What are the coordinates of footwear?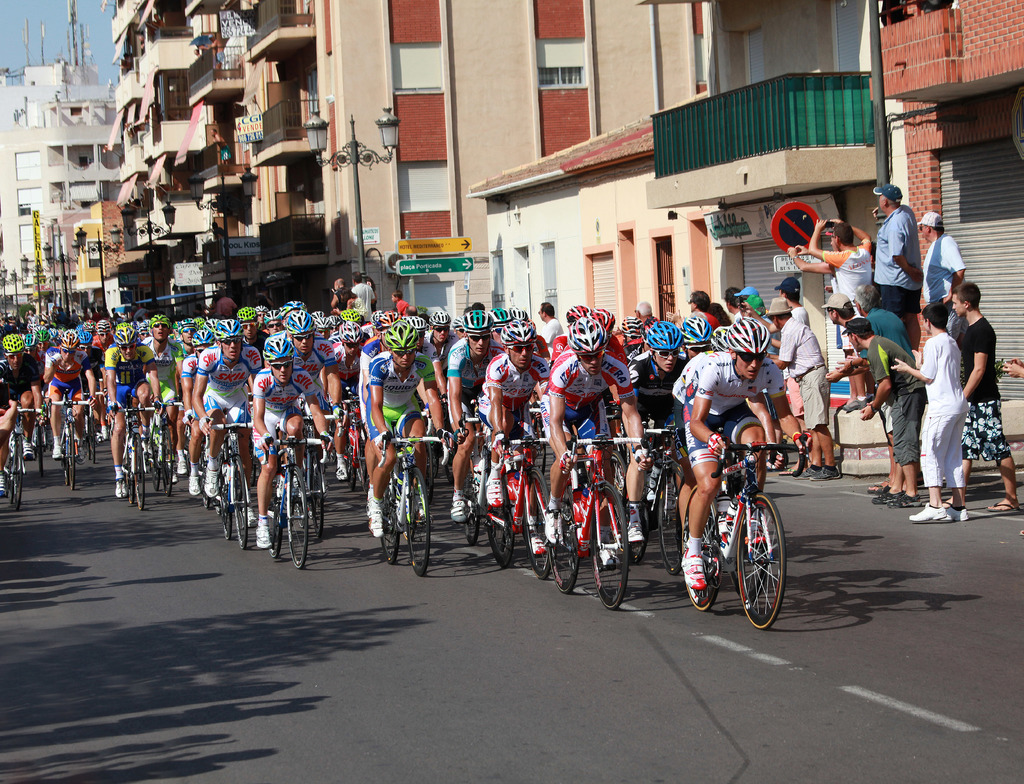
bbox(805, 464, 816, 478).
